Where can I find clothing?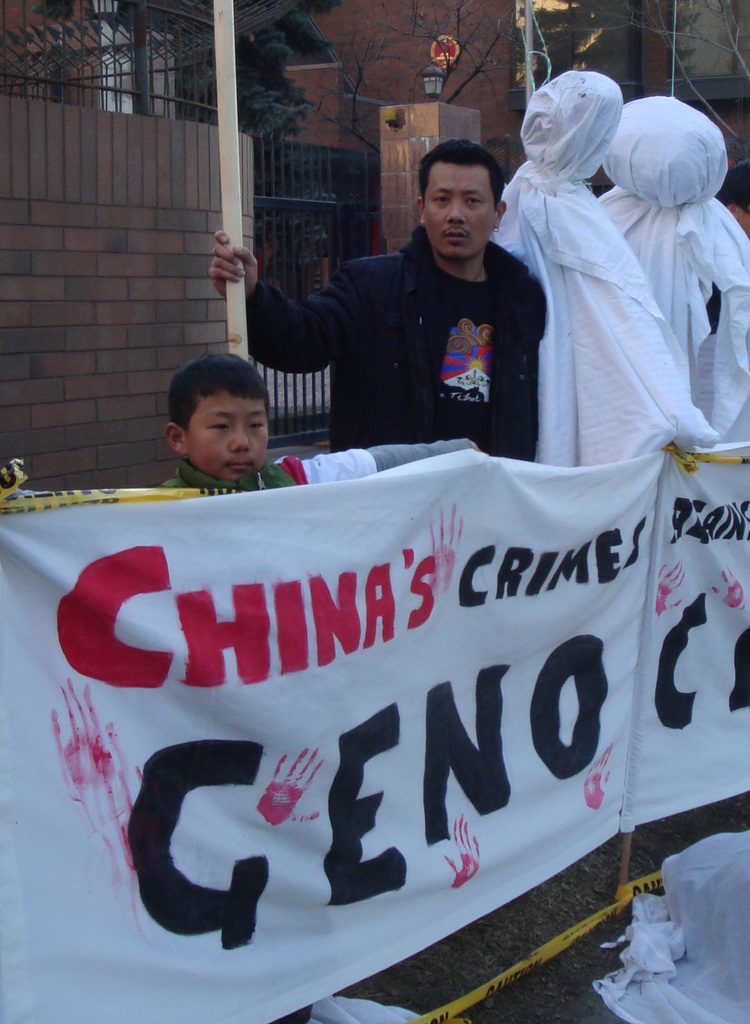
You can find it at left=606, top=89, right=749, bottom=468.
